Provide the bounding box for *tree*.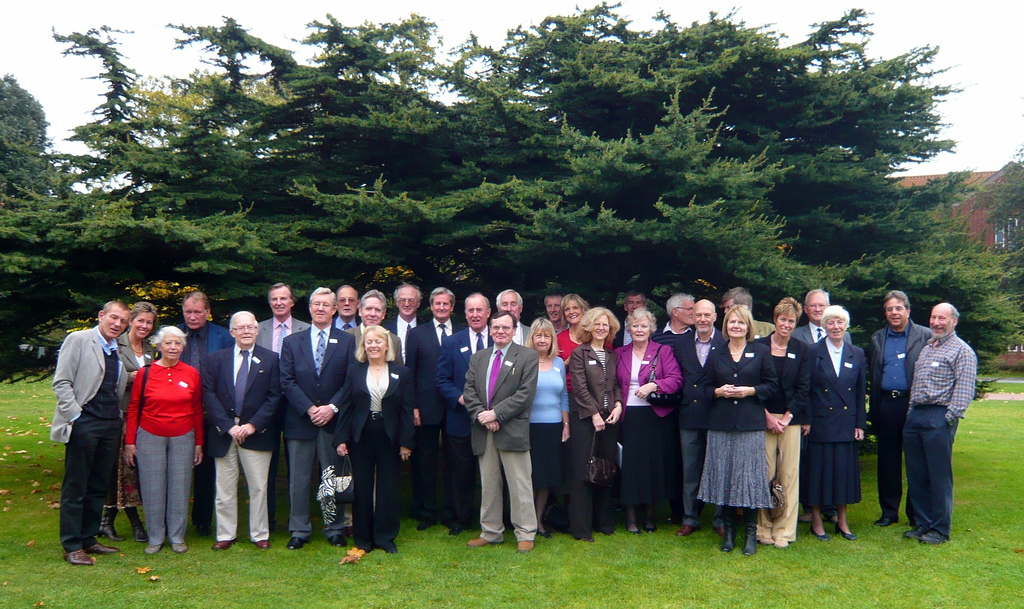
Rect(0, 55, 93, 365).
